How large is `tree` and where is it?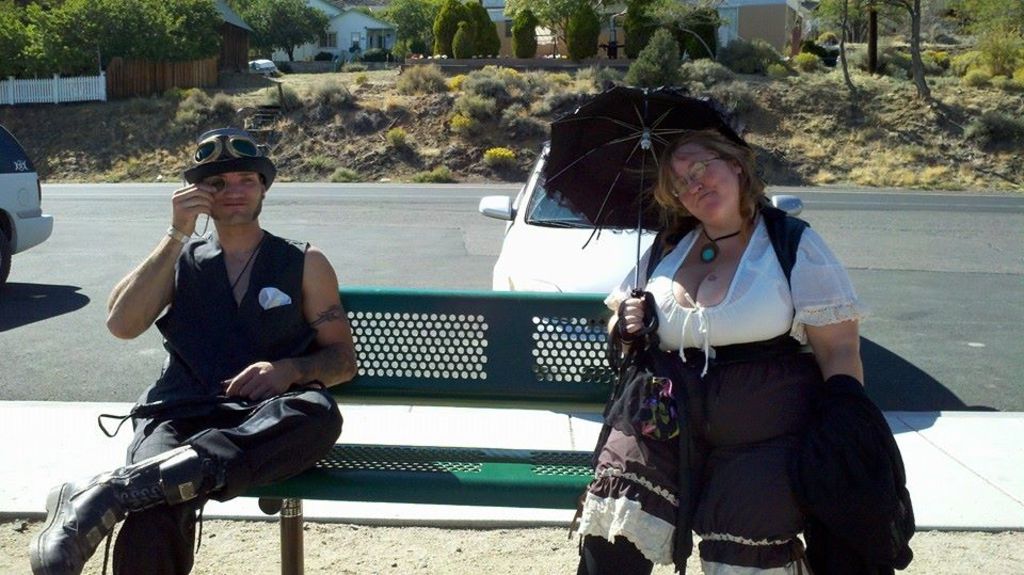
Bounding box: x1=794 y1=0 x2=881 y2=94.
